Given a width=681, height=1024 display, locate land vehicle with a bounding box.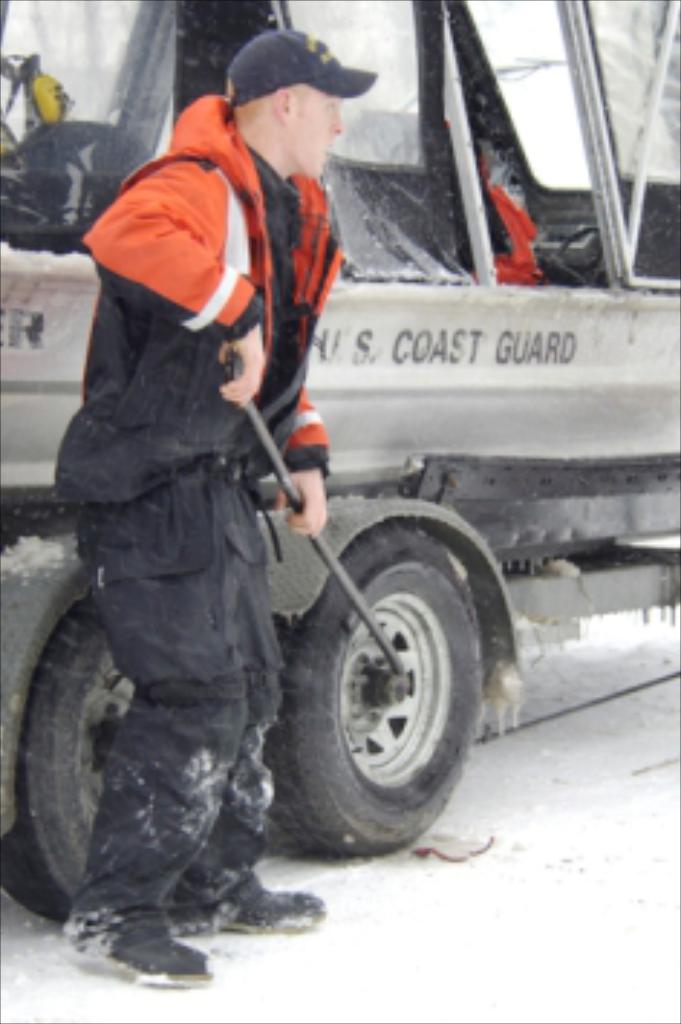
Located: detection(0, 0, 678, 834).
